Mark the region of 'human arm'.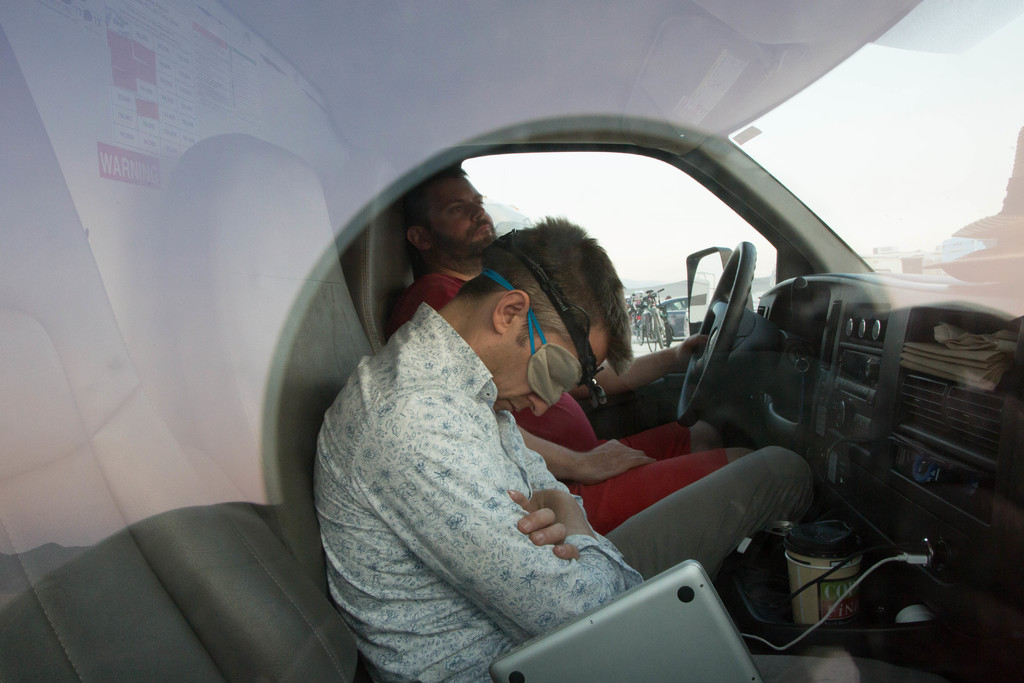
Region: l=572, t=334, r=707, b=397.
